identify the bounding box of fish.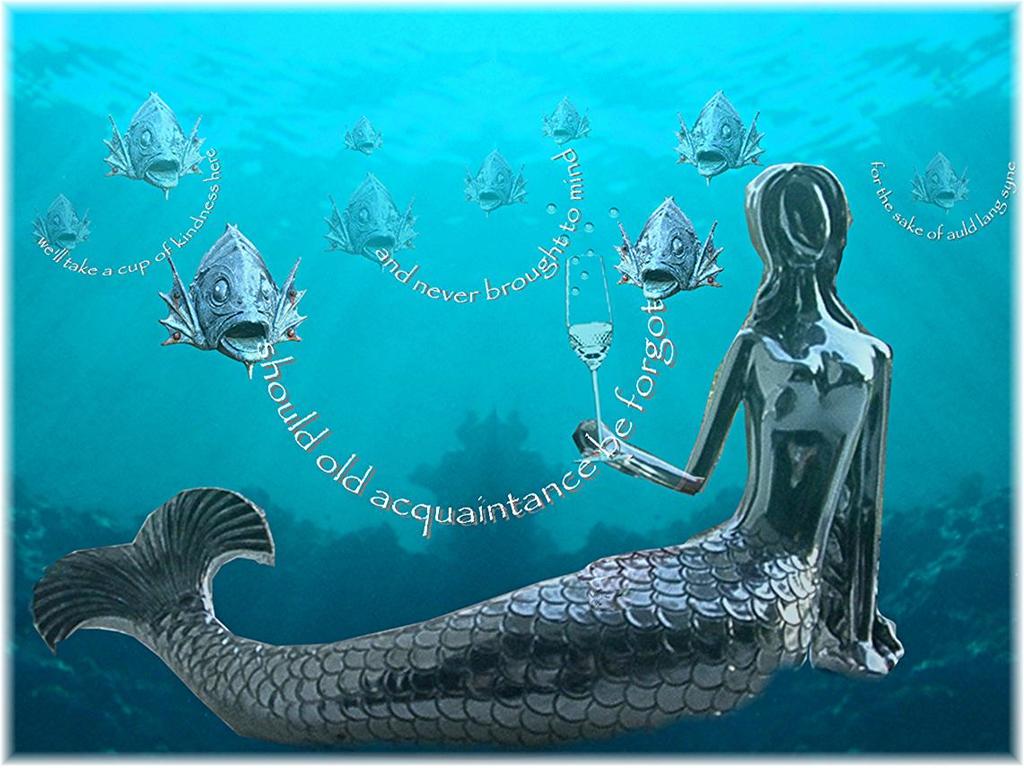
rect(526, 94, 597, 148).
